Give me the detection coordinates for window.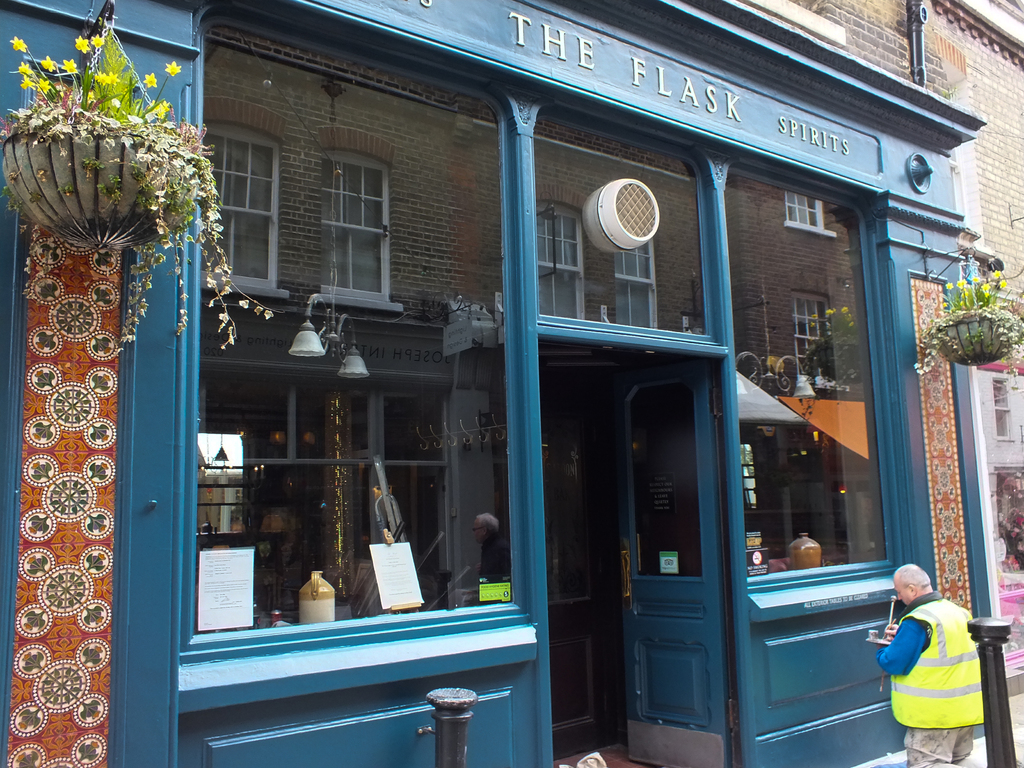
179 0 525 657.
